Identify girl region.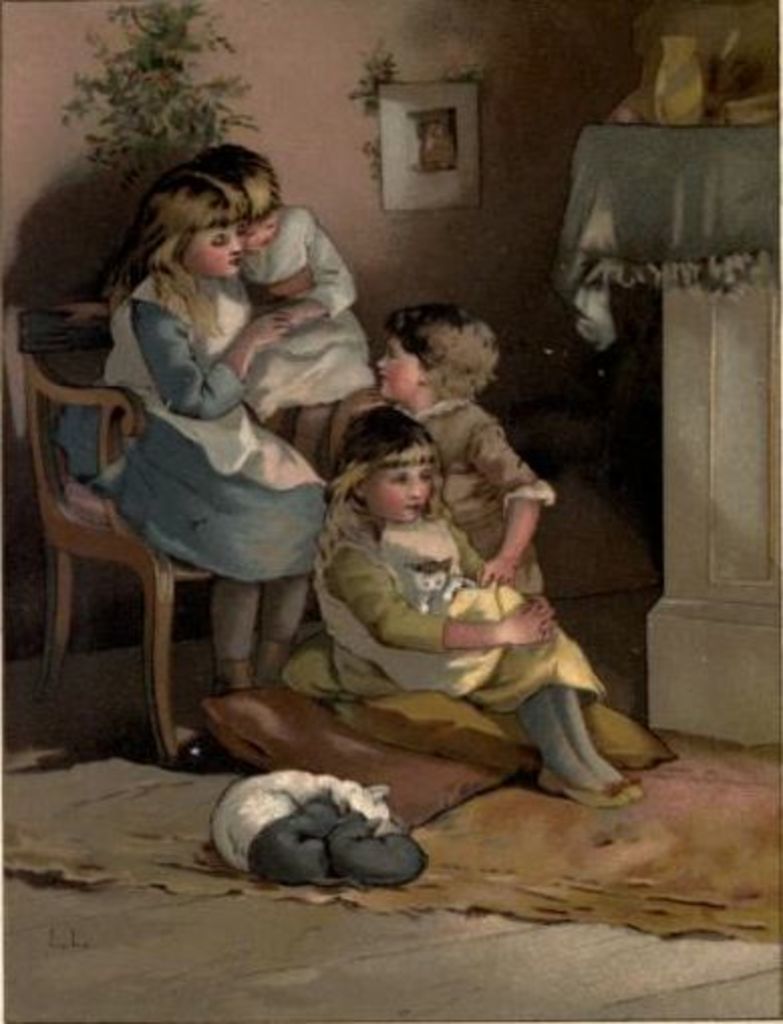
Region: BBox(282, 402, 648, 797).
